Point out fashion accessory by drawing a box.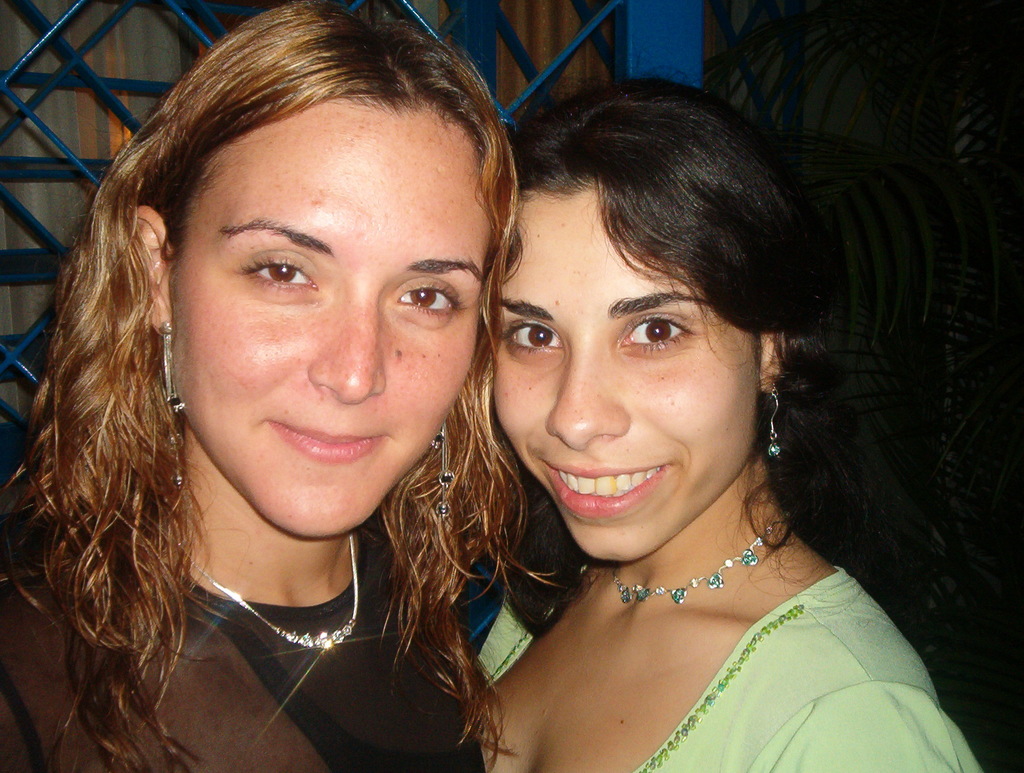
locate(156, 320, 188, 496).
